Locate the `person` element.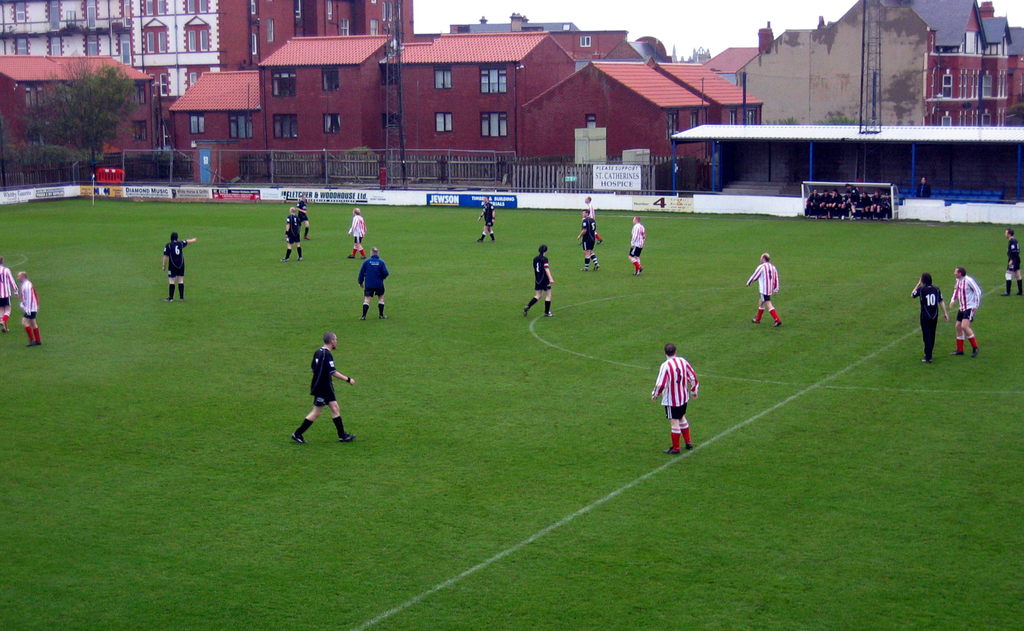
Element bbox: box(283, 208, 312, 260).
